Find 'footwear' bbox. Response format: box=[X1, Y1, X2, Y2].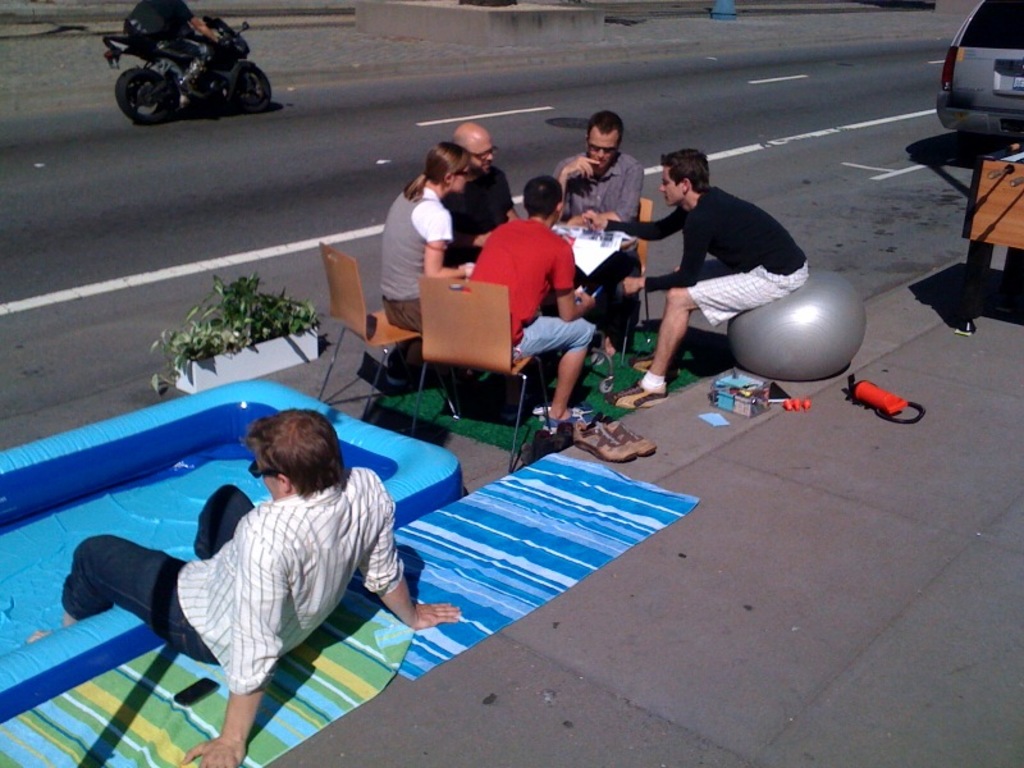
box=[543, 406, 593, 431].
